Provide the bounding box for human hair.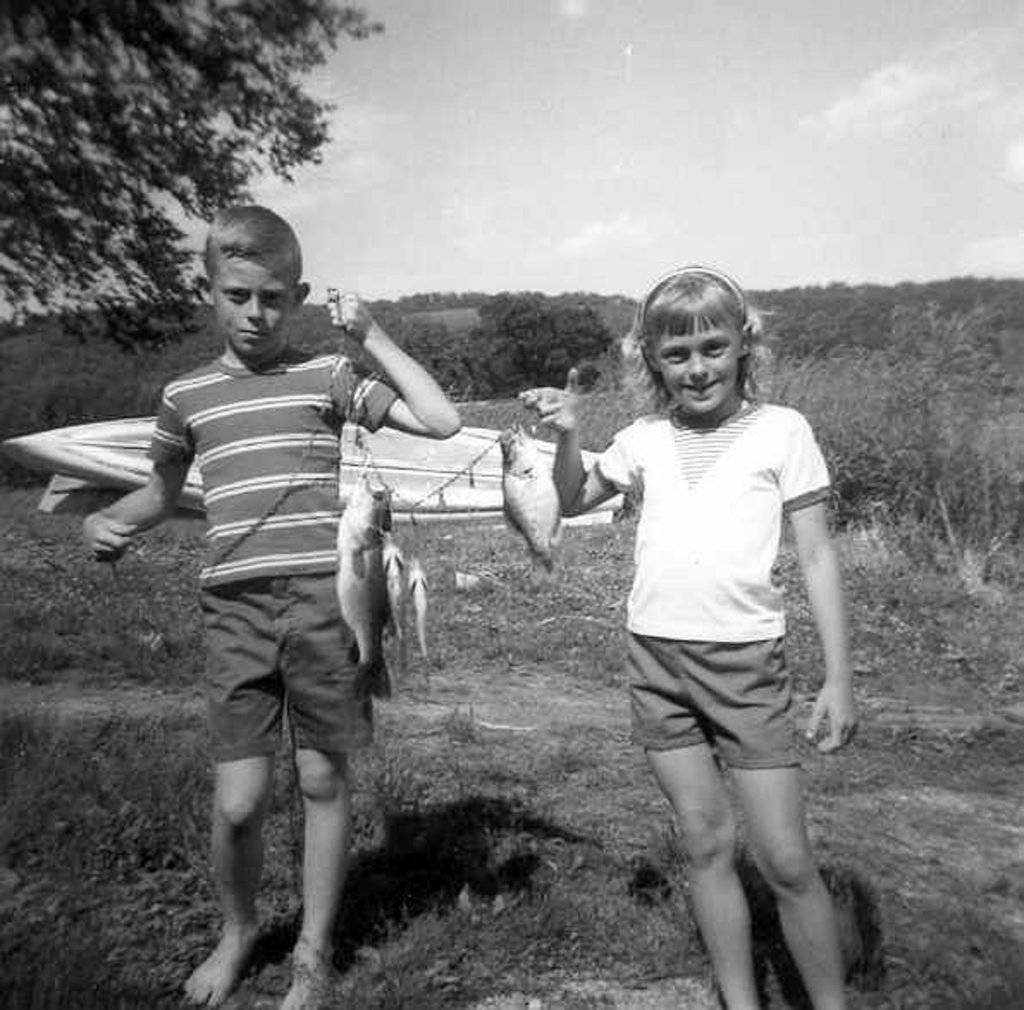
201 201 305 291.
